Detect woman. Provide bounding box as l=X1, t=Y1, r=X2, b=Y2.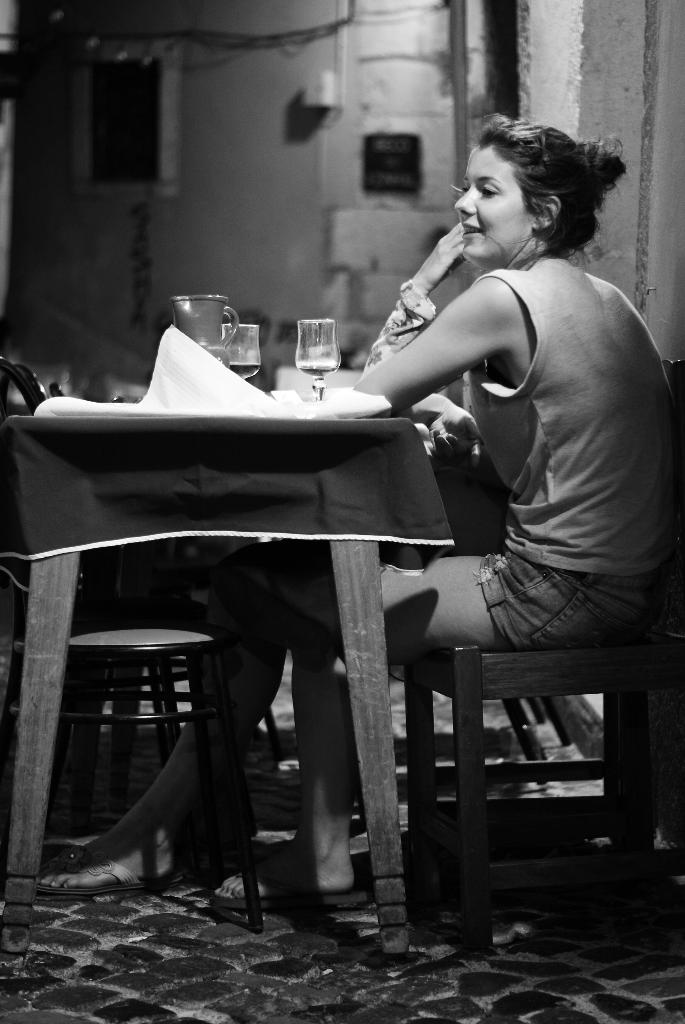
l=302, t=113, r=651, b=885.
